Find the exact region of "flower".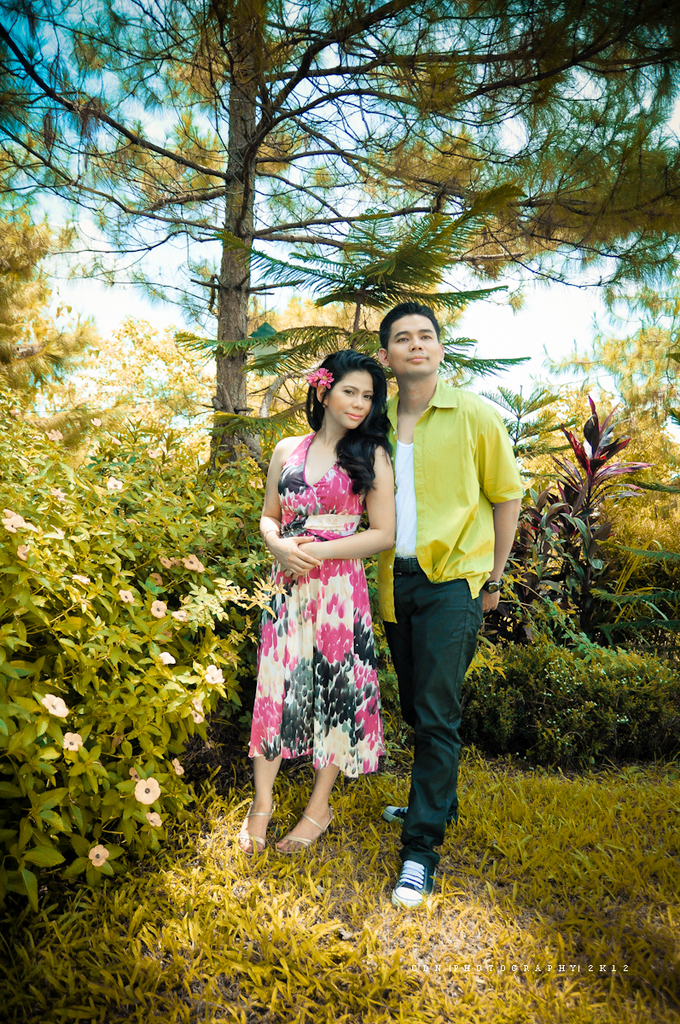
Exact region: bbox=(155, 653, 177, 666).
